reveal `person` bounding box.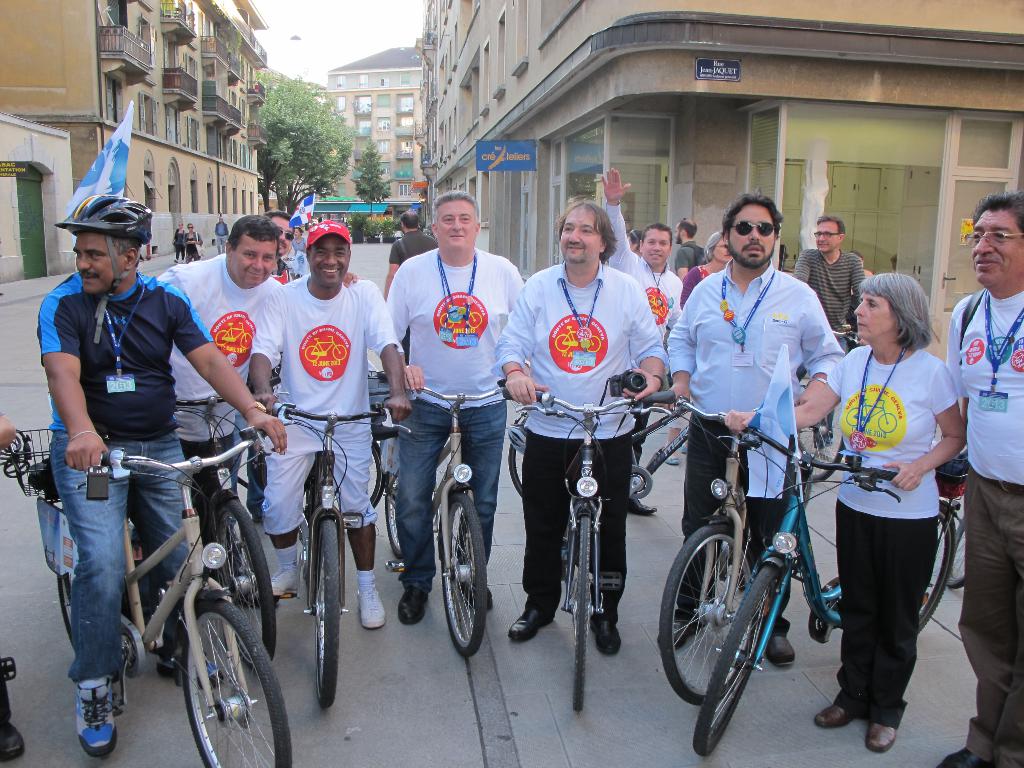
Revealed: [814,278,955,740].
